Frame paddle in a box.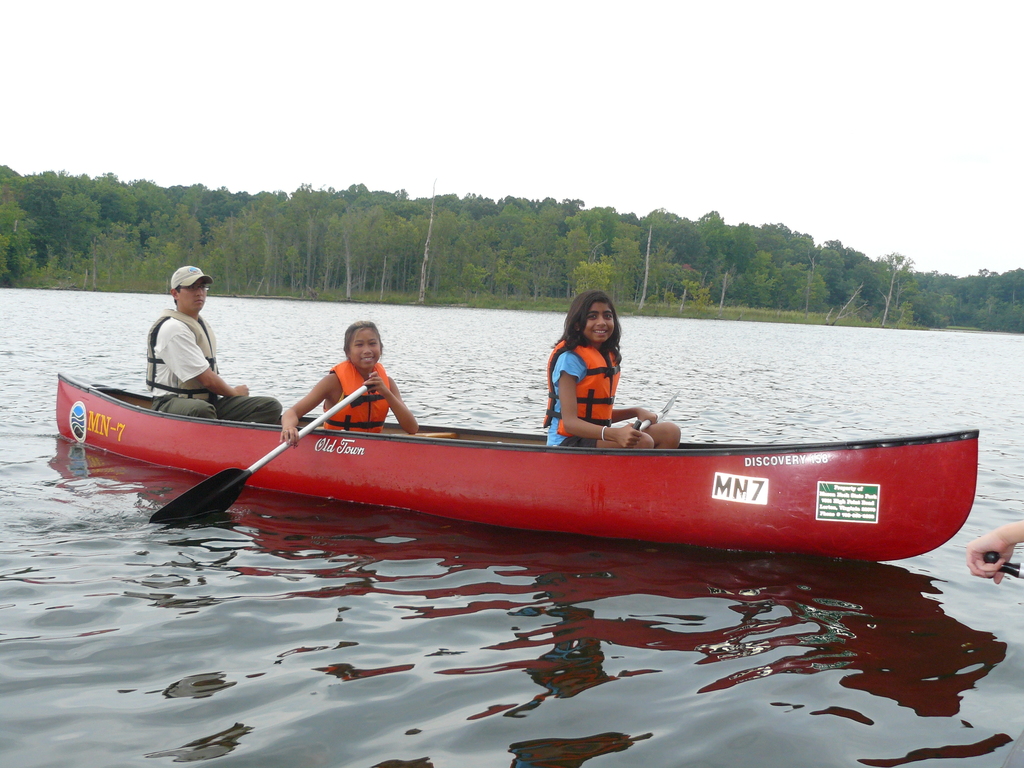
bbox=(620, 381, 687, 444).
